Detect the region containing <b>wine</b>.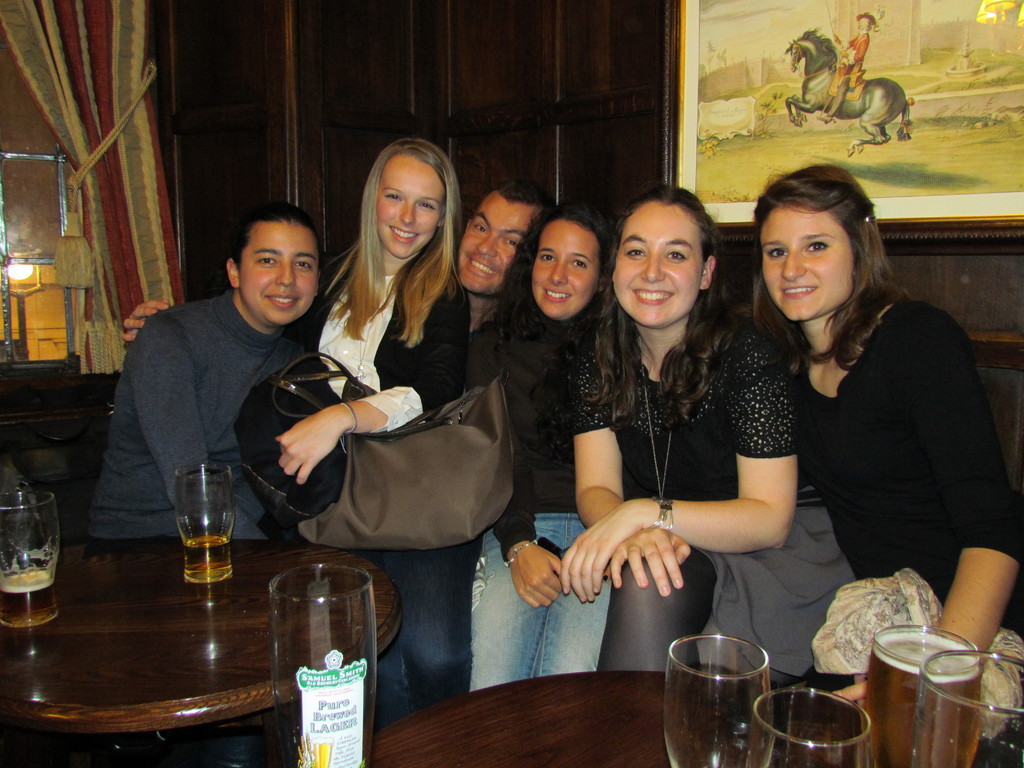
{"x1": 0, "y1": 568, "x2": 63, "y2": 627}.
